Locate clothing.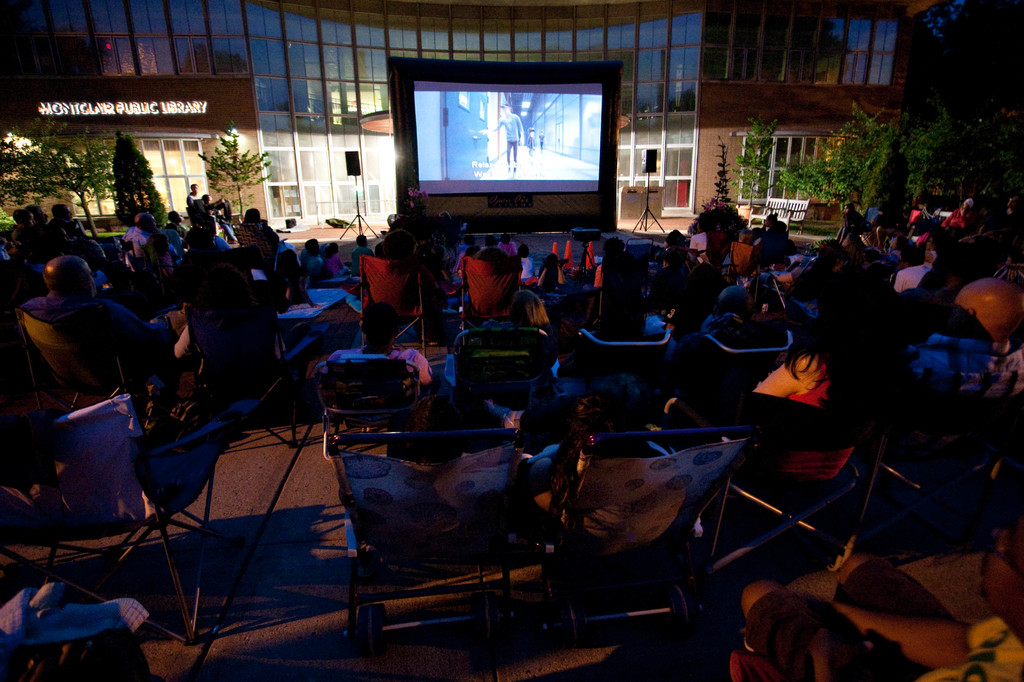
Bounding box: x1=490, y1=109, x2=523, y2=168.
